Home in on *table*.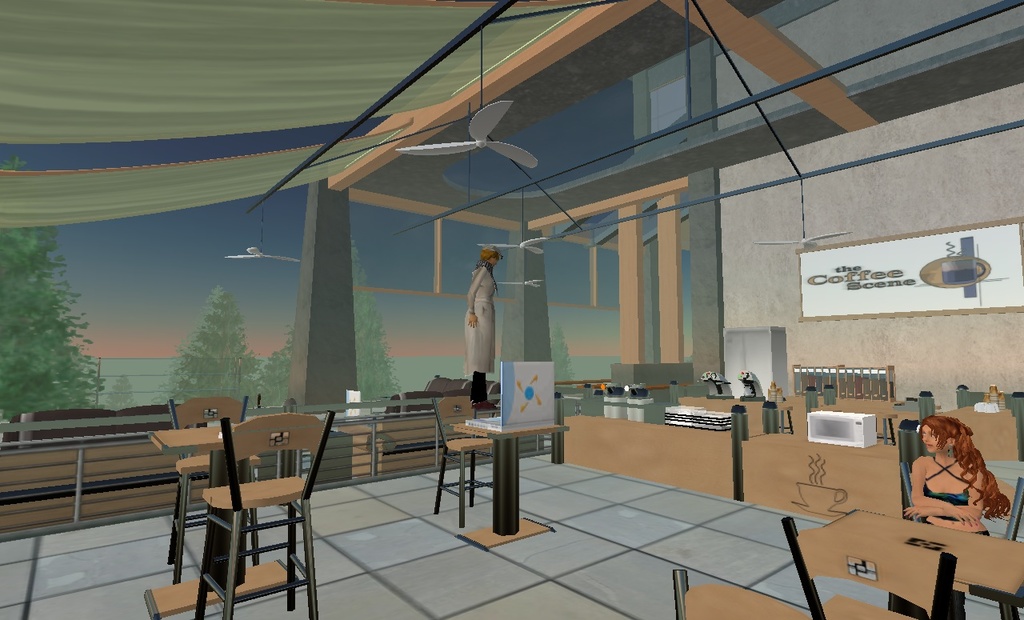
Homed in at 418:406:558:530.
